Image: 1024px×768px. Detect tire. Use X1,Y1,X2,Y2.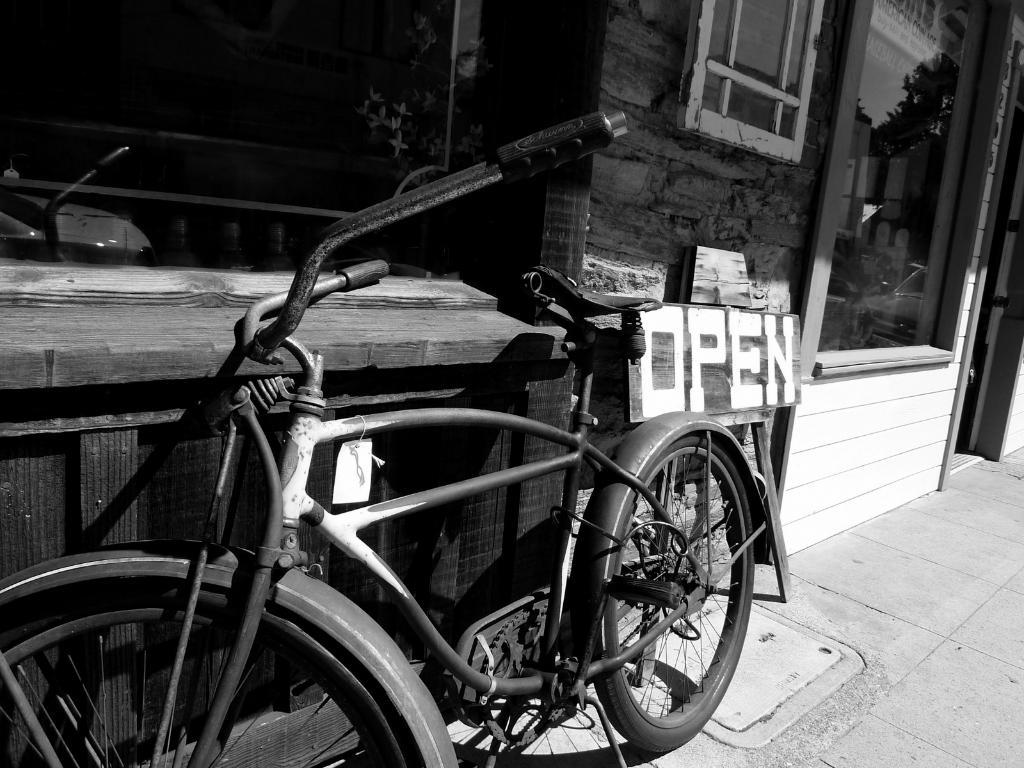
0,547,453,767.
